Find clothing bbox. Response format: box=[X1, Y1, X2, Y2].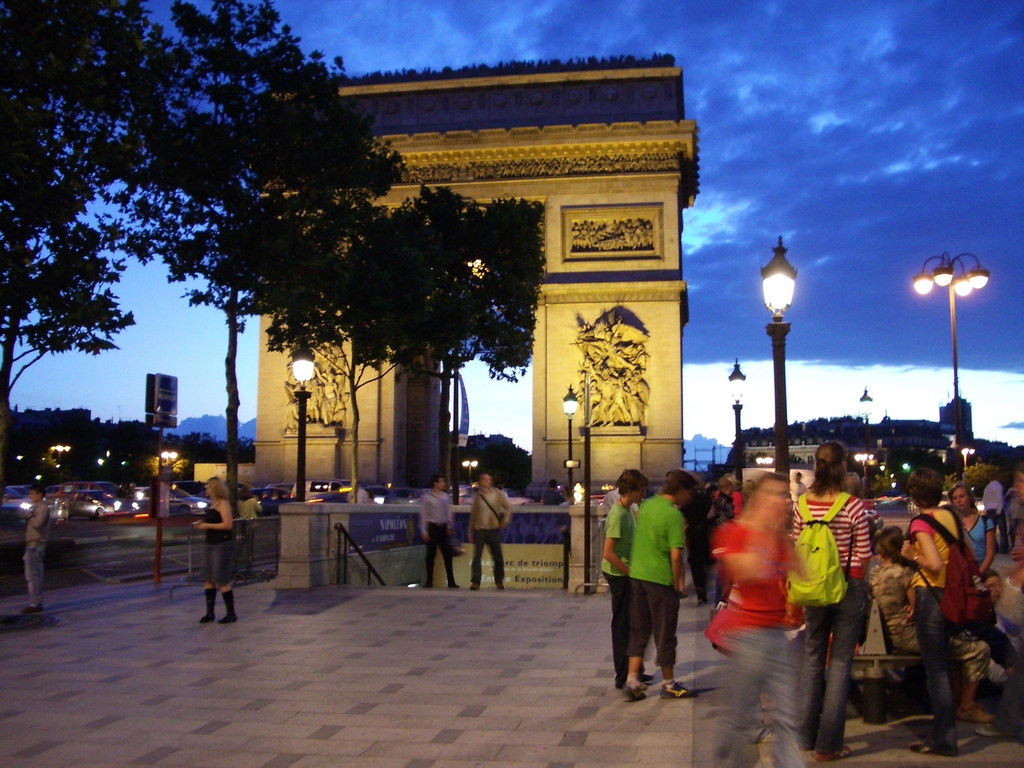
box=[707, 515, 793, 630].
